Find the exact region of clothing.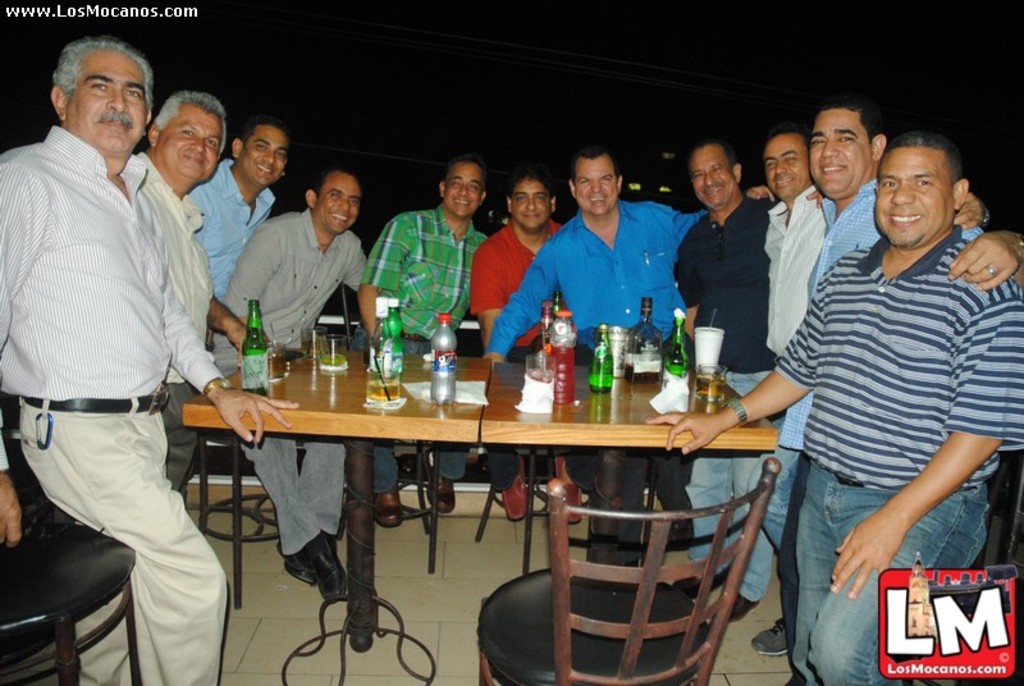
Exact region: 672, 367, 773, 586.
